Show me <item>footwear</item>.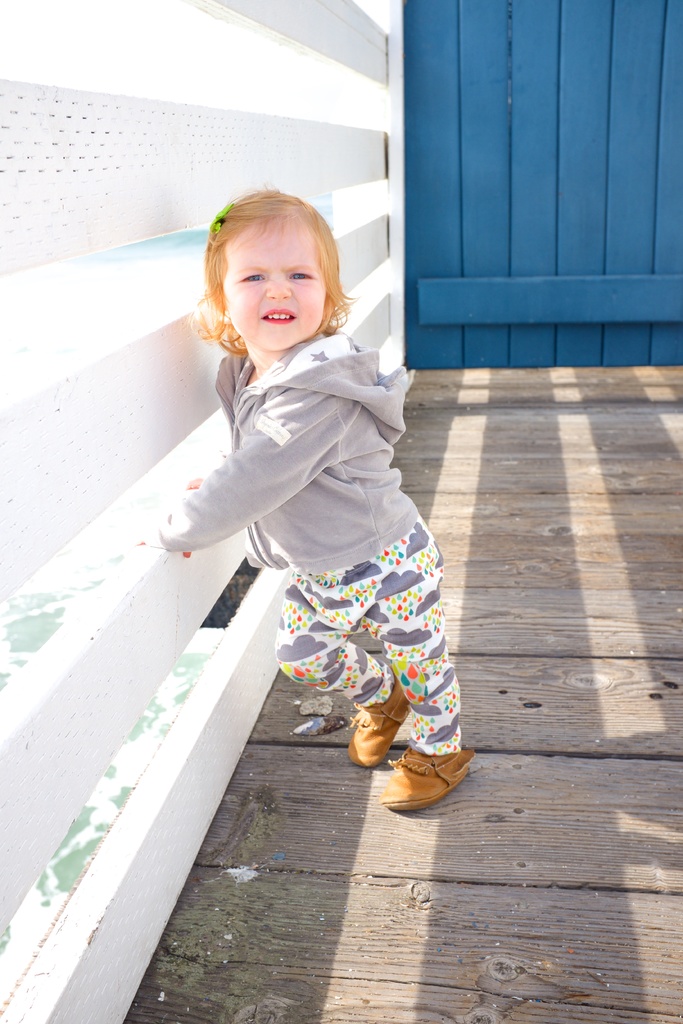
<item>footwear</item> is here: x1=349 y1=679 x2=408 y2=770.
